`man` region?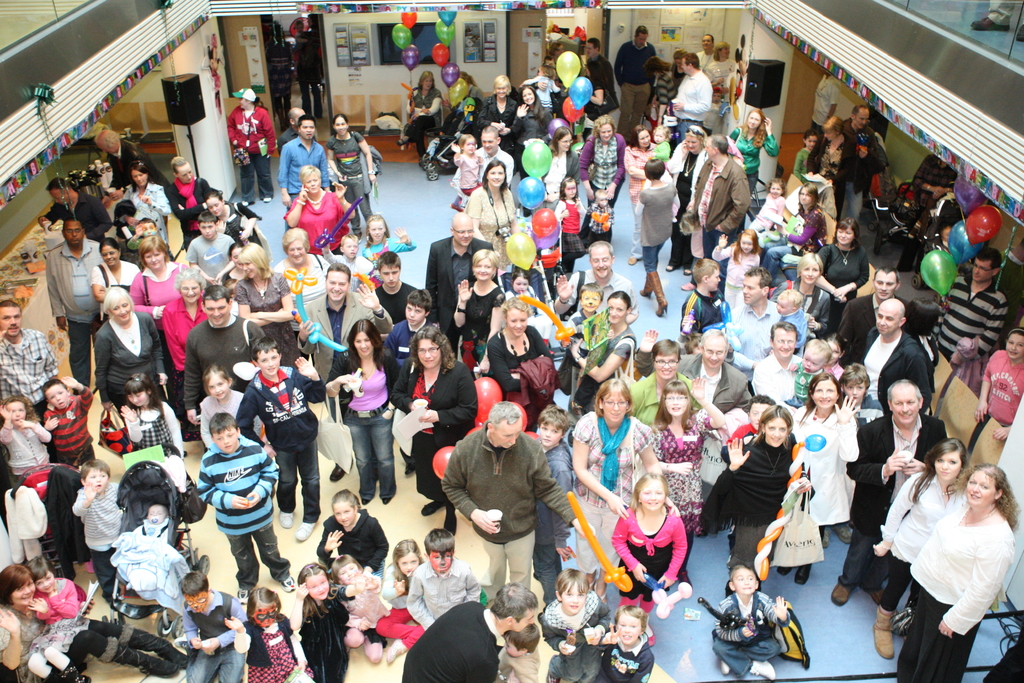
[left=96, top=129, right=172, bottom=187]
